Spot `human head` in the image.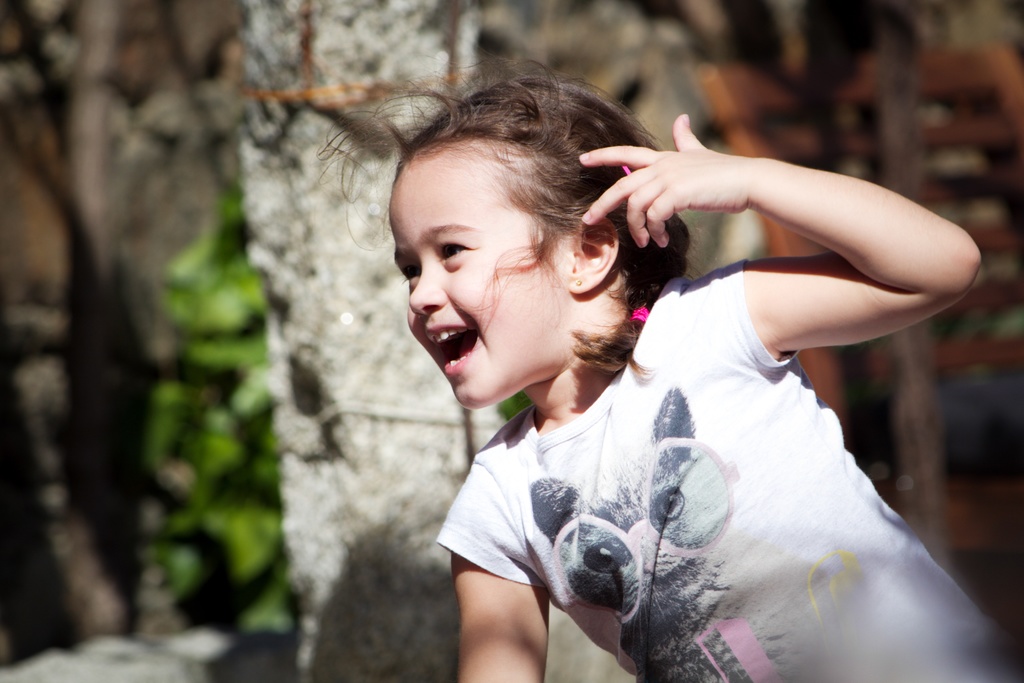
`human head` found at [385, 74, 660, 395].
